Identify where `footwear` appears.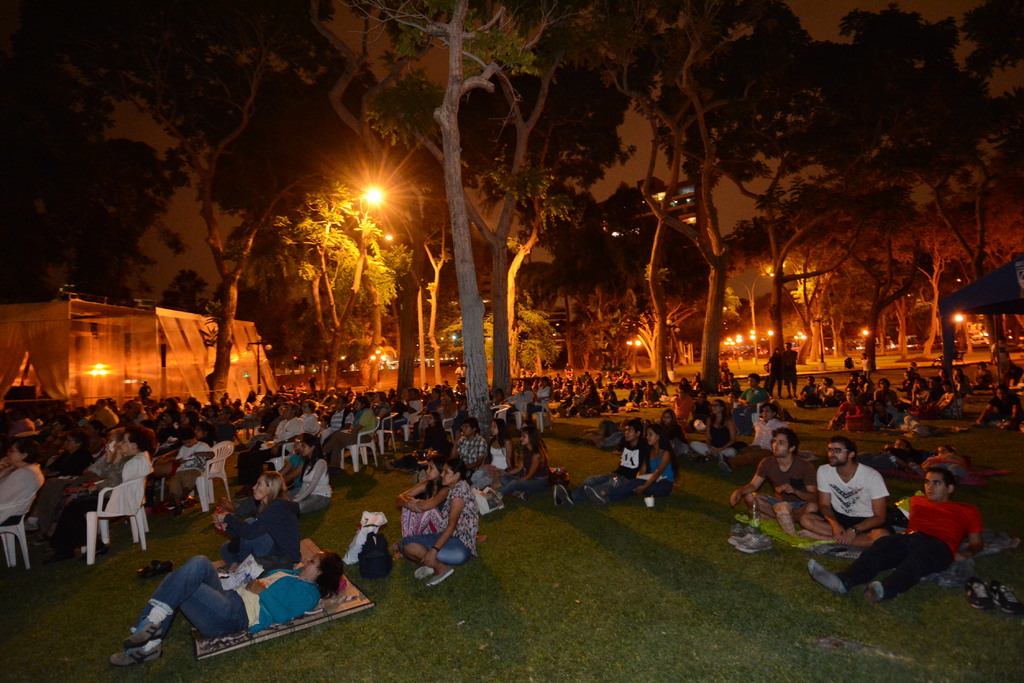
Appears at box(991, 573, 1023, 618).
